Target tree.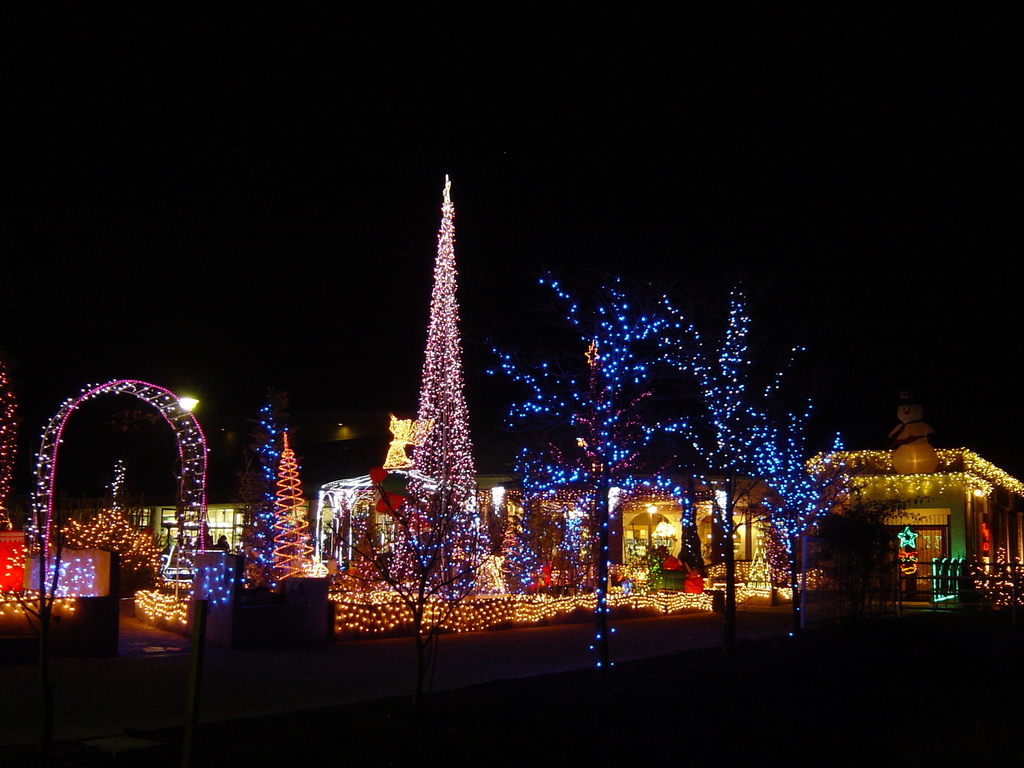
Target region: 327:471:513:643.
